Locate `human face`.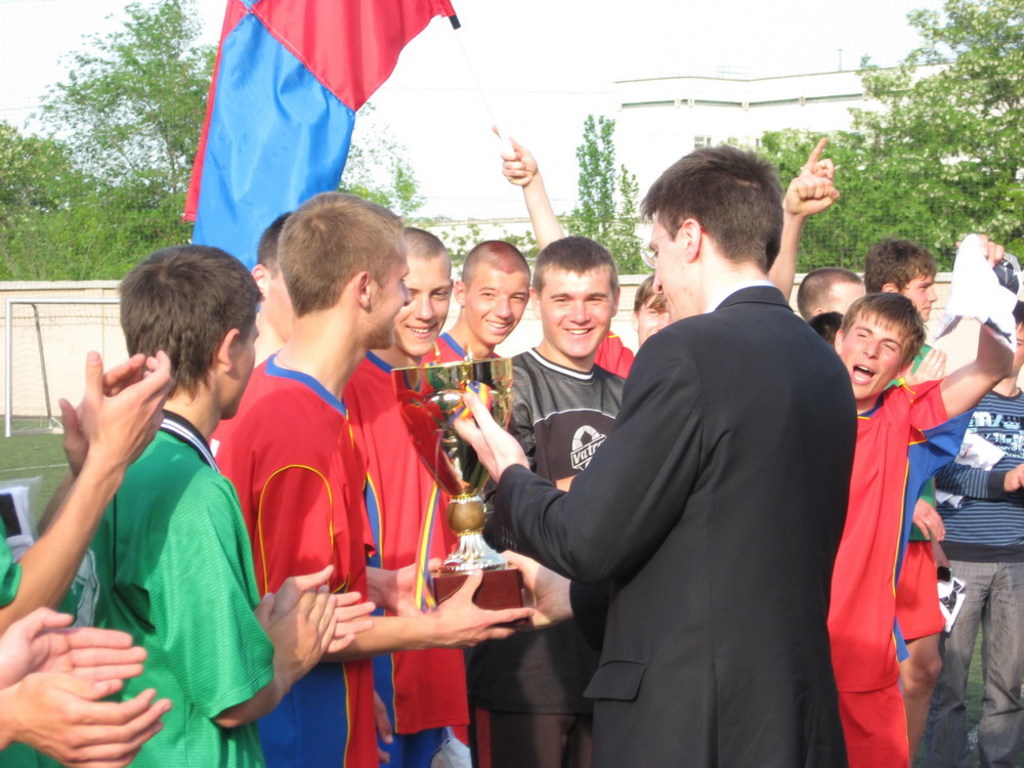
Bounding box: 526/236/632/352.
